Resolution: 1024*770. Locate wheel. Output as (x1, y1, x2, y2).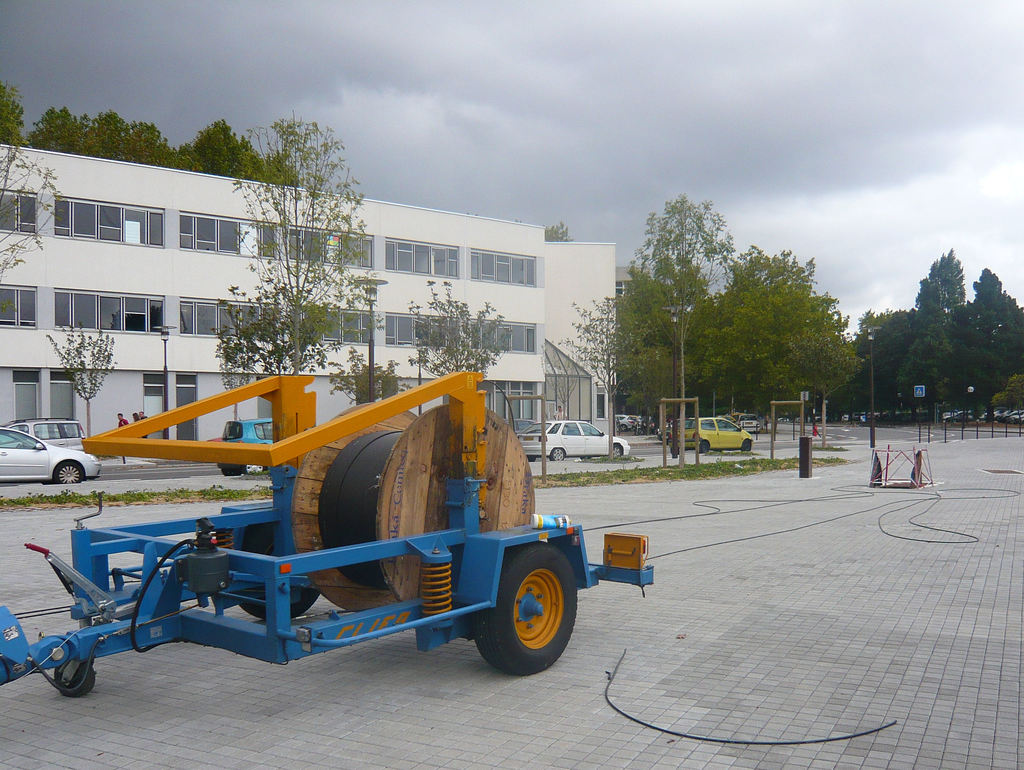
(54, 661, 97, 695).
